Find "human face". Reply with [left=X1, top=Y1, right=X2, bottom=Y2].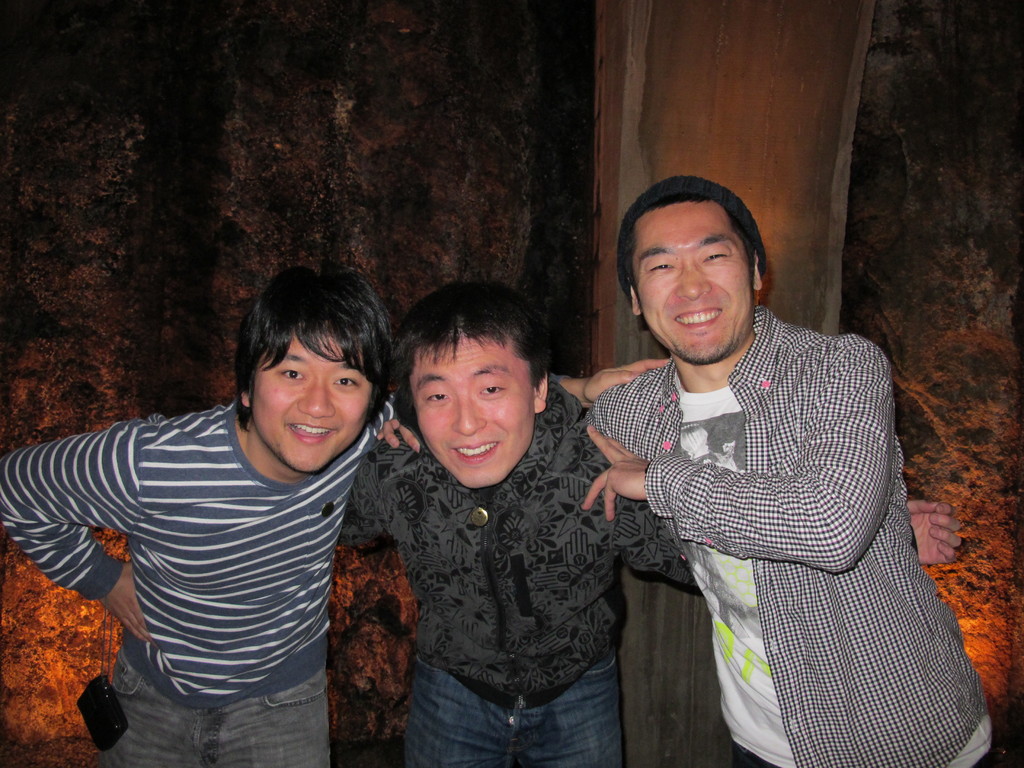
[left=634, top=199, right=753, bottom=362].
